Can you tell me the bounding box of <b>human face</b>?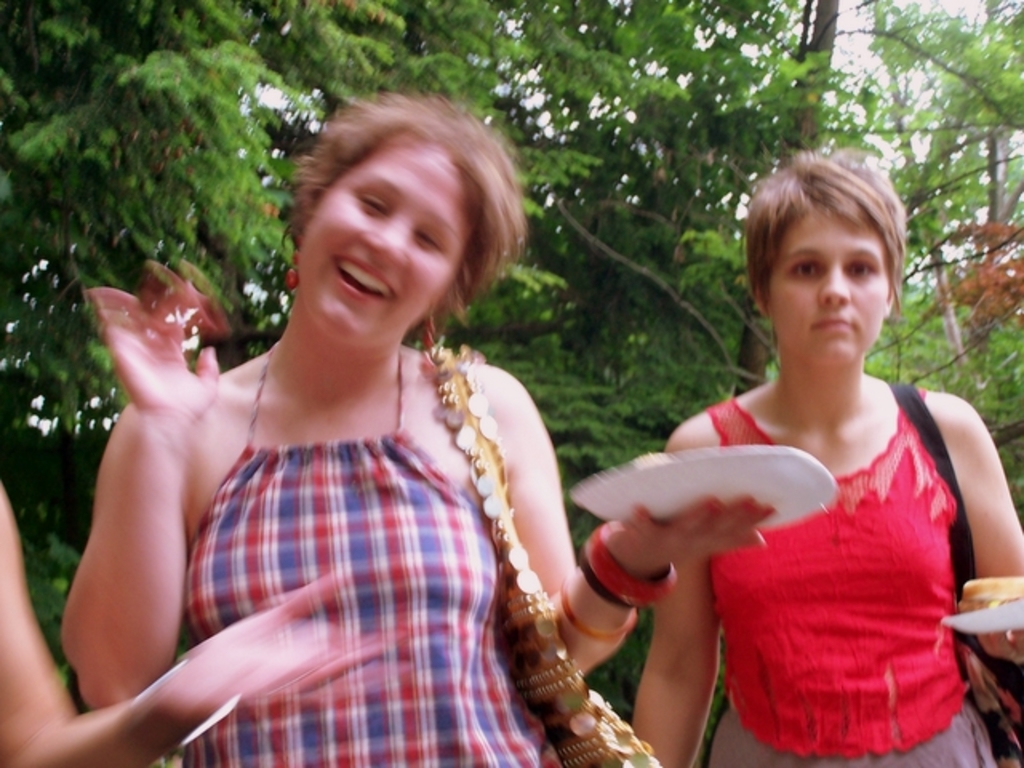
<box>771,218,888,366</box>.
